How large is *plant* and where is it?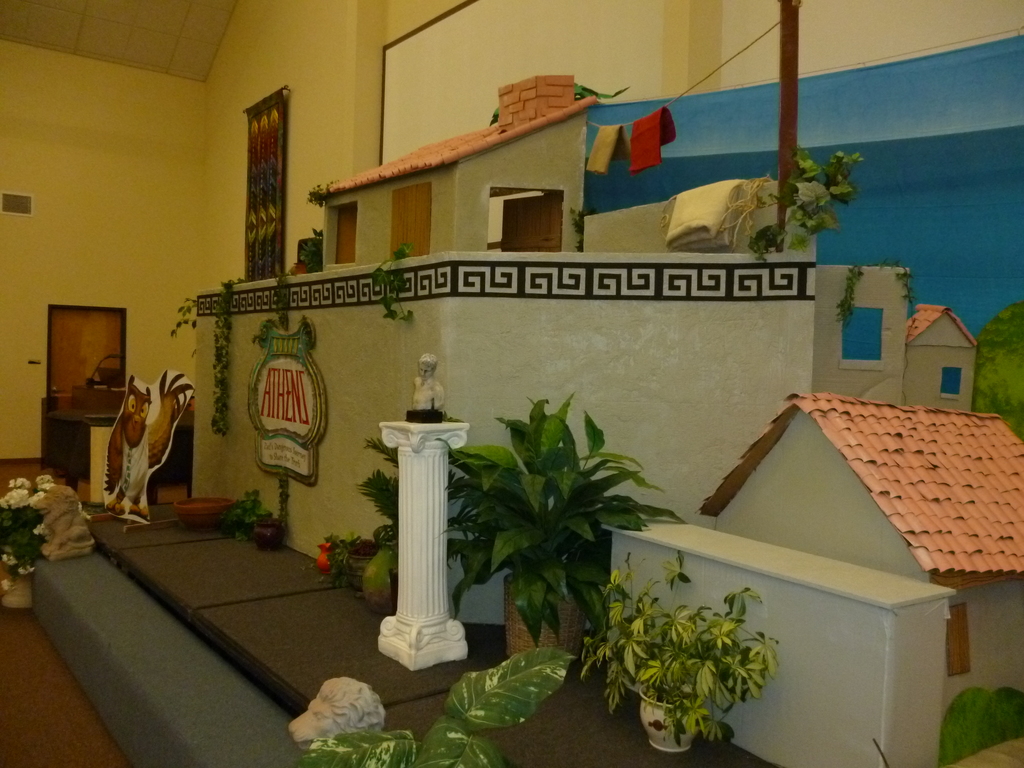
Bounding box: 316 511 382 593.
